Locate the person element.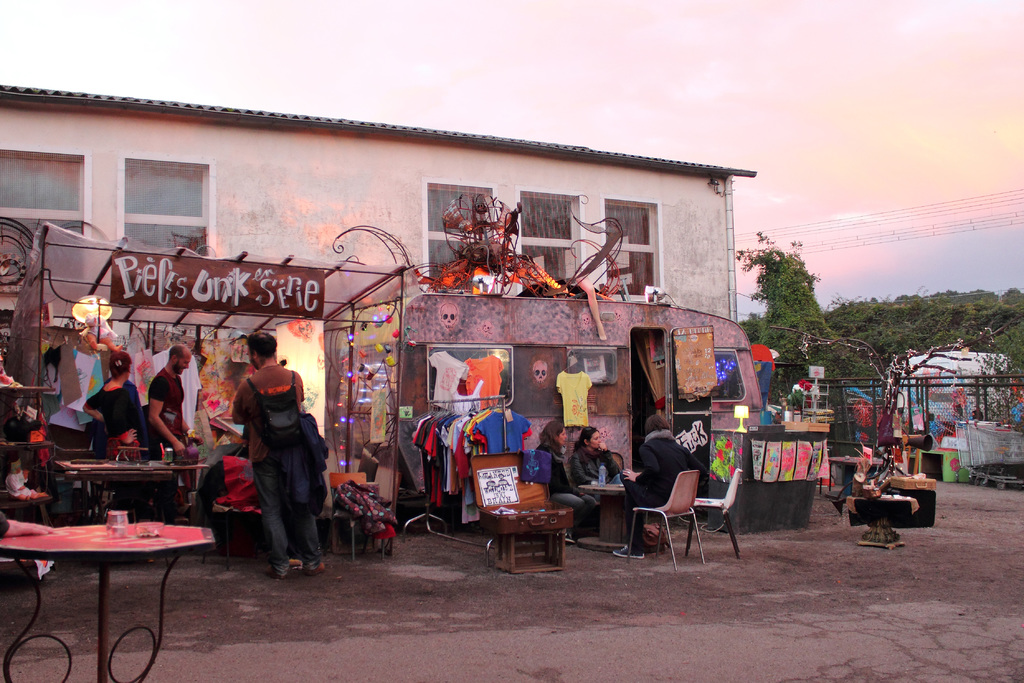
Element bbox: rect(234, 331, 321, 580).
